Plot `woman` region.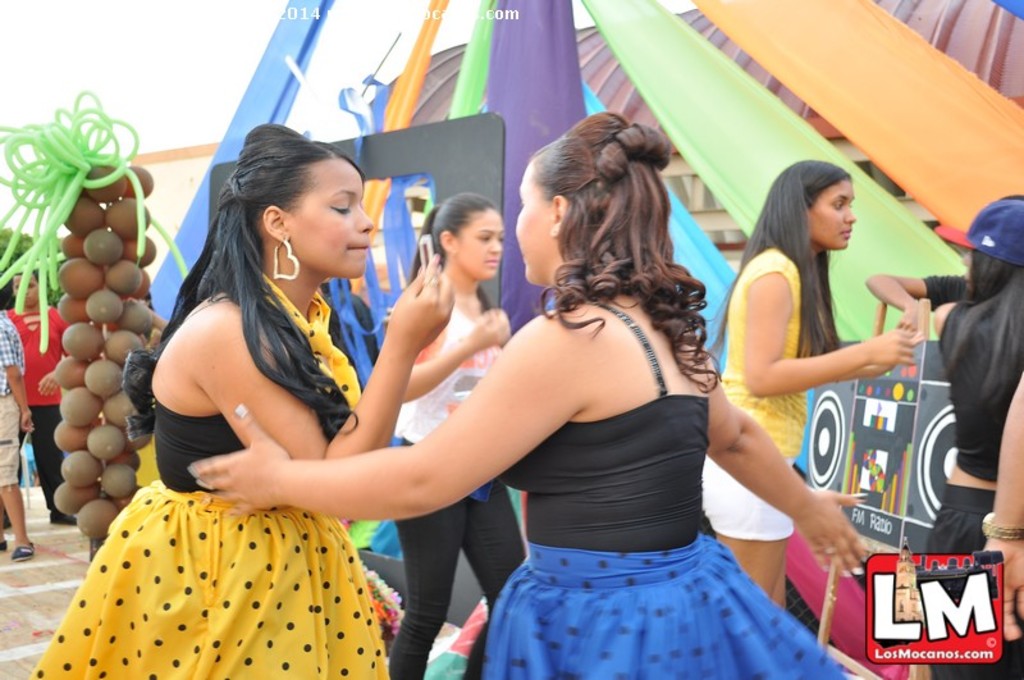
Plotted at <bbox>698, 160, 915, 619</bbox>.
